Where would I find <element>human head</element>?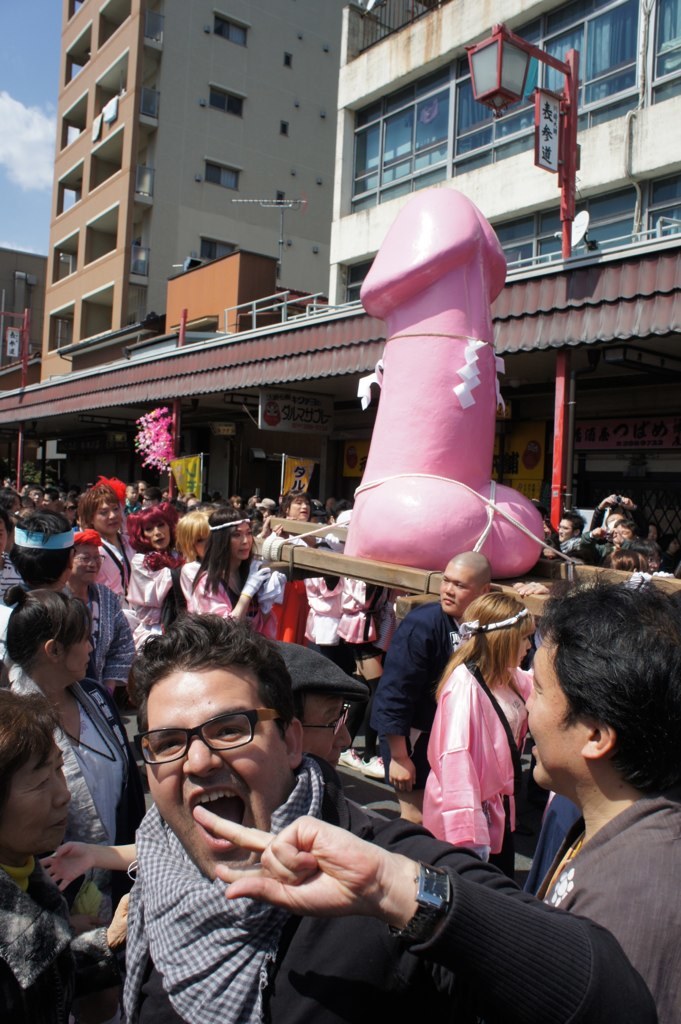
At 441,549,495,609.
